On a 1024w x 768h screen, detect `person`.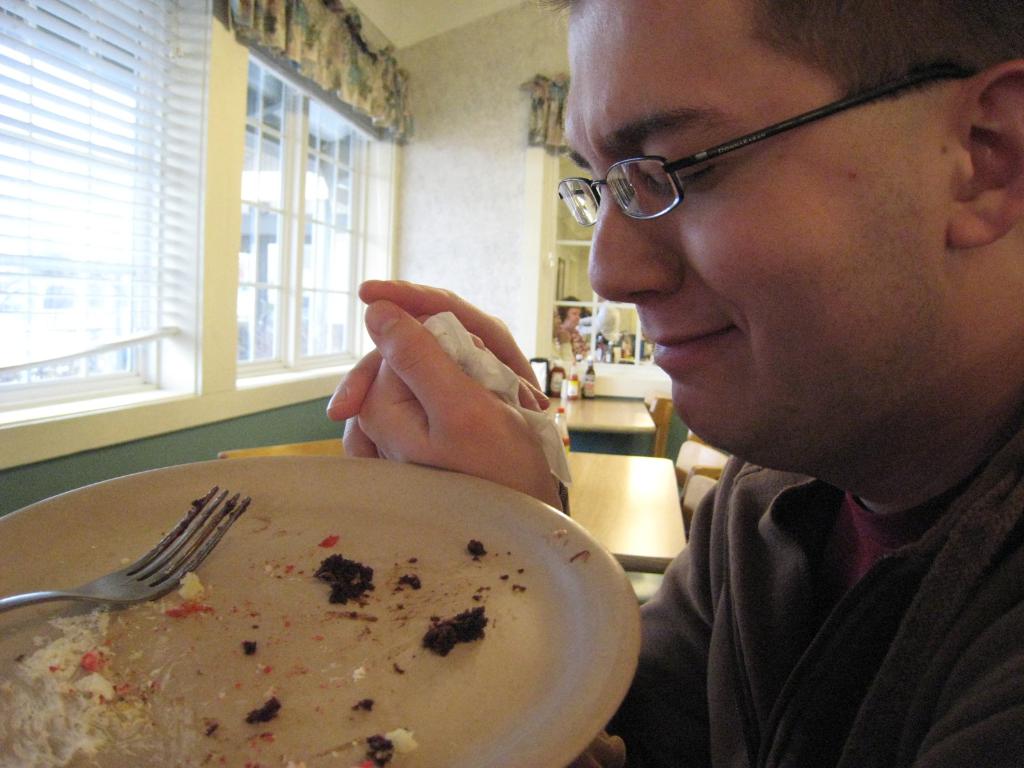
<box>327,0,1023,767</box>.
